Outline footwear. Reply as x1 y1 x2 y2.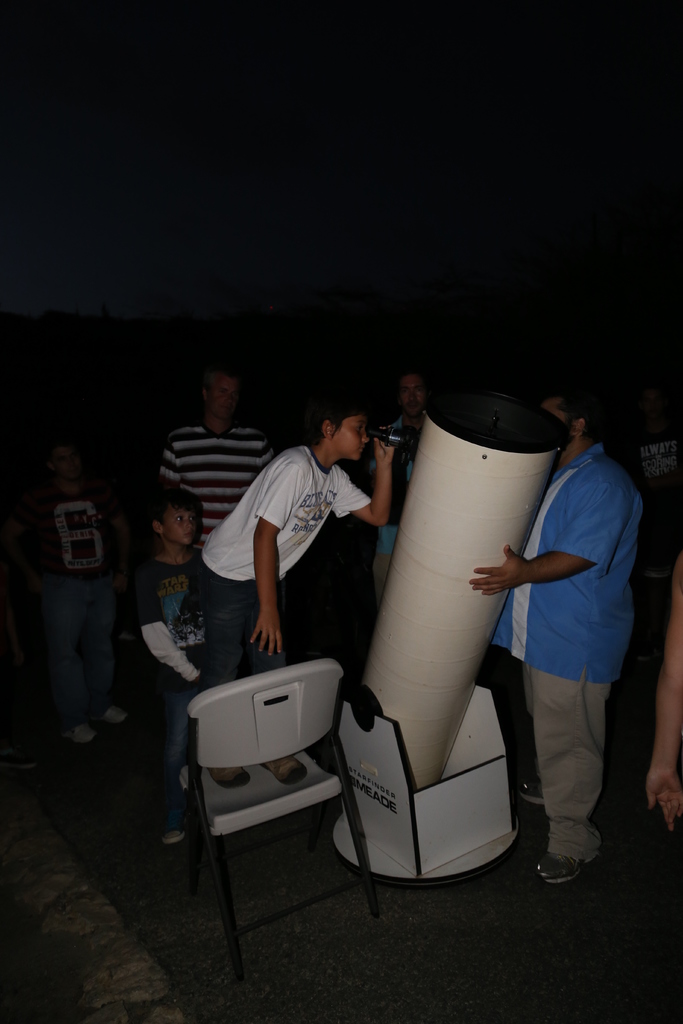
68 723 95 746.
